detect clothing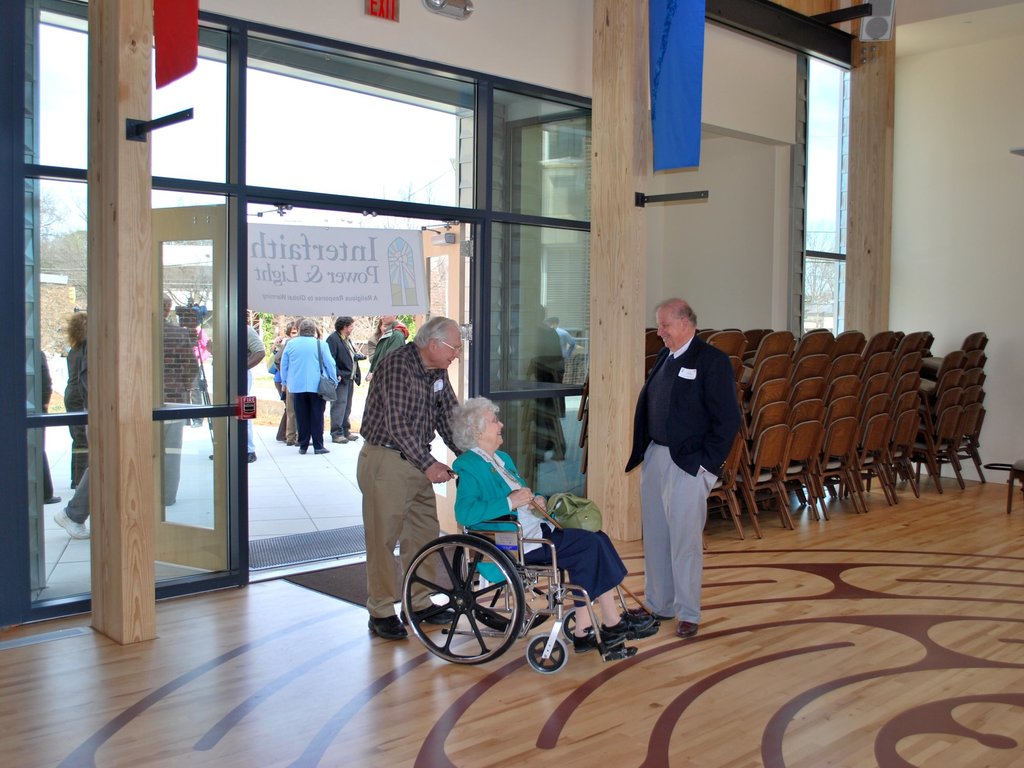
x1=325, y1=332, x2=361, y2=435
